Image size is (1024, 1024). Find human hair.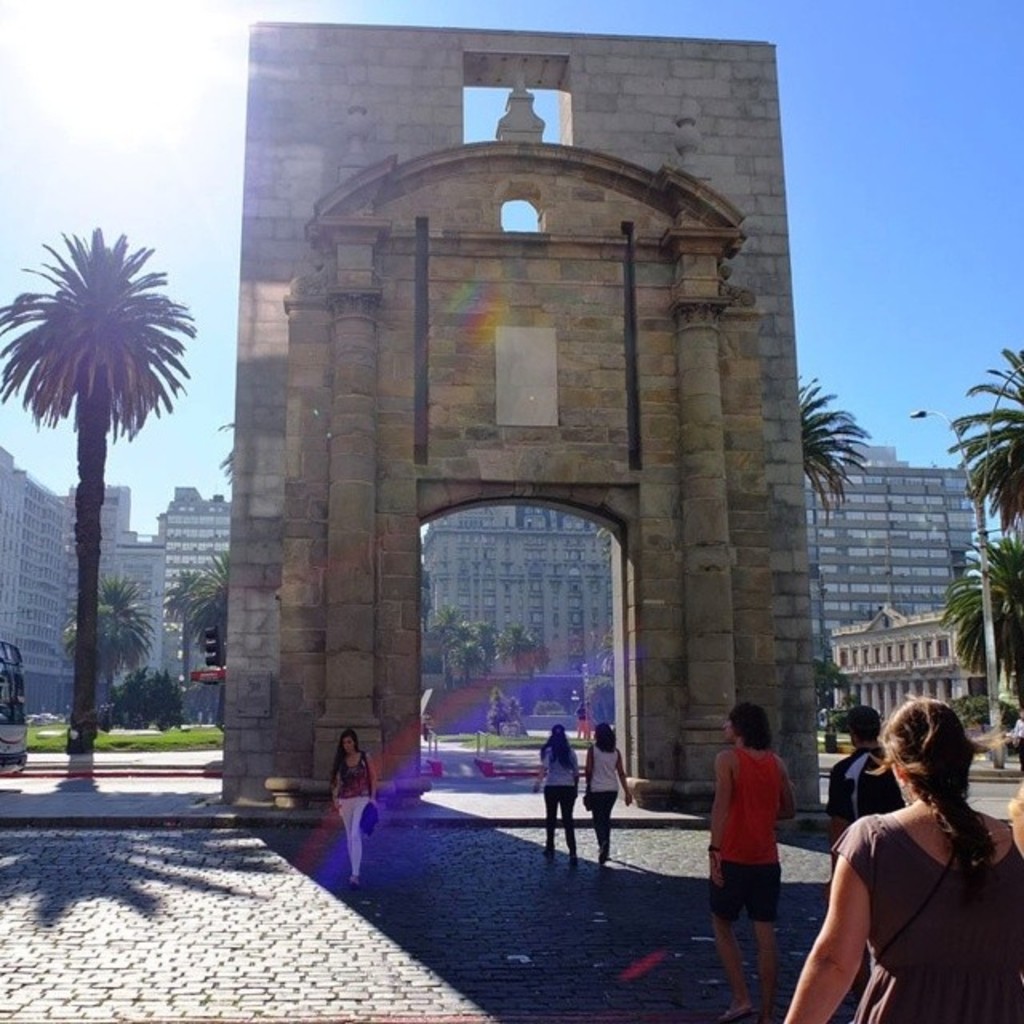
Rect(866, 701, 990, 880).
